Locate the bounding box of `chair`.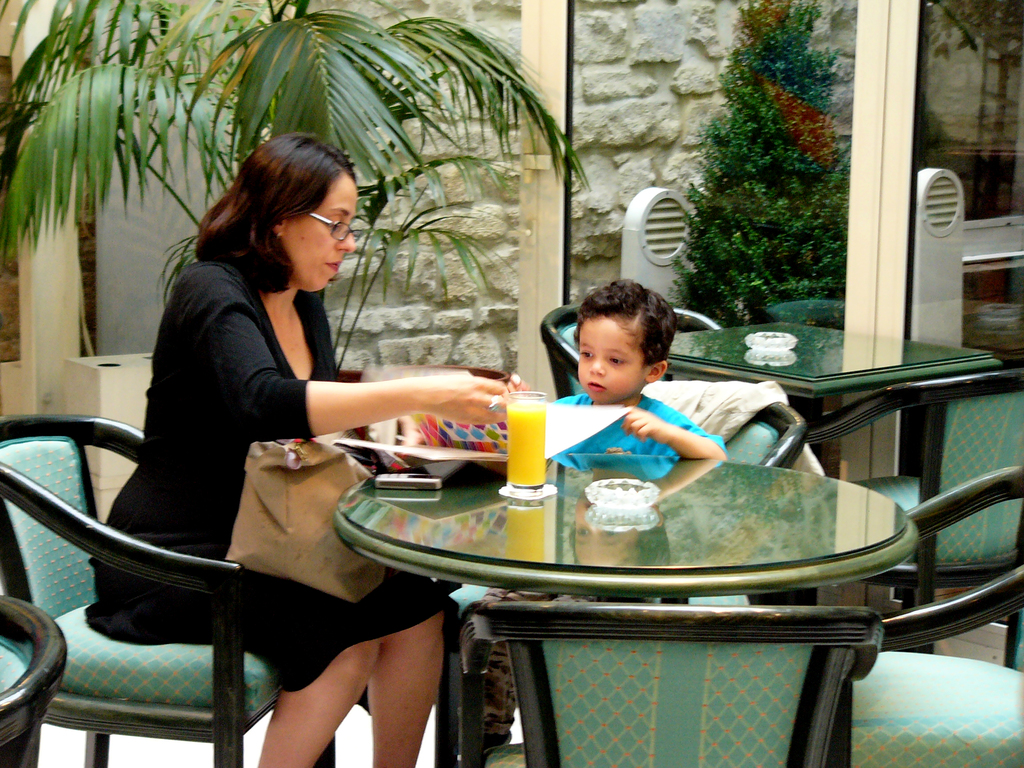
Bounding box: <bbox>448, 602, 879, 767</bbox>.
